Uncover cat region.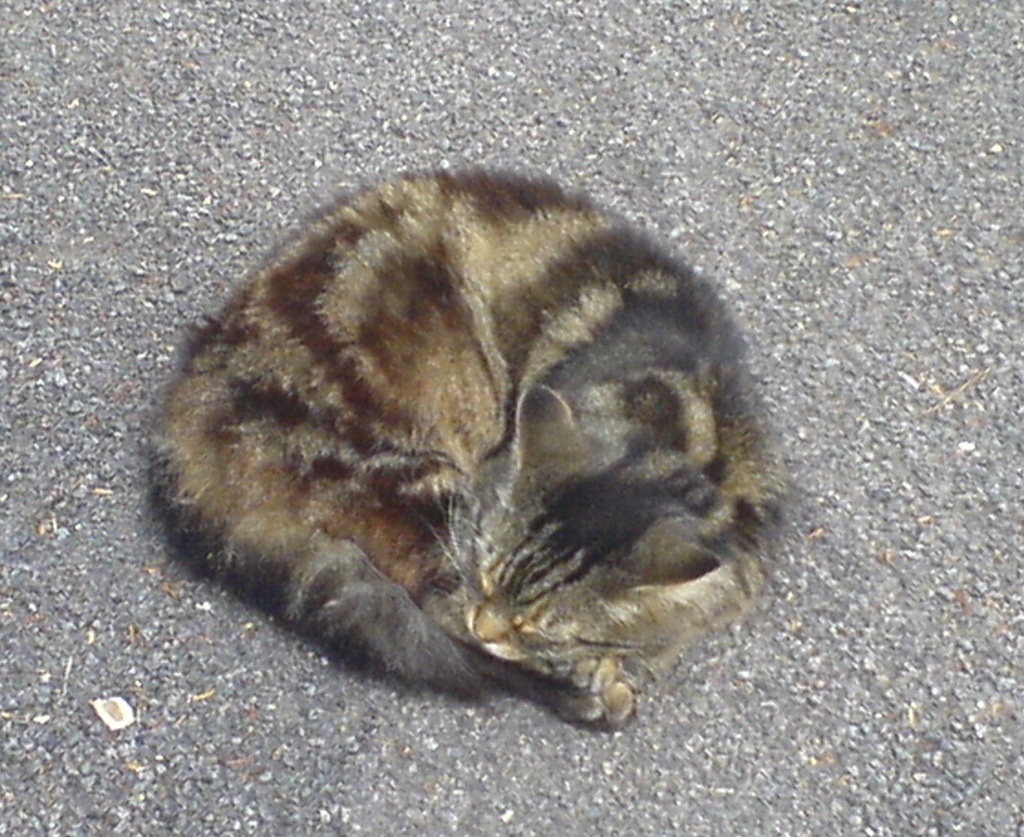
Uncovered: box(149, 167, 793, 731).
